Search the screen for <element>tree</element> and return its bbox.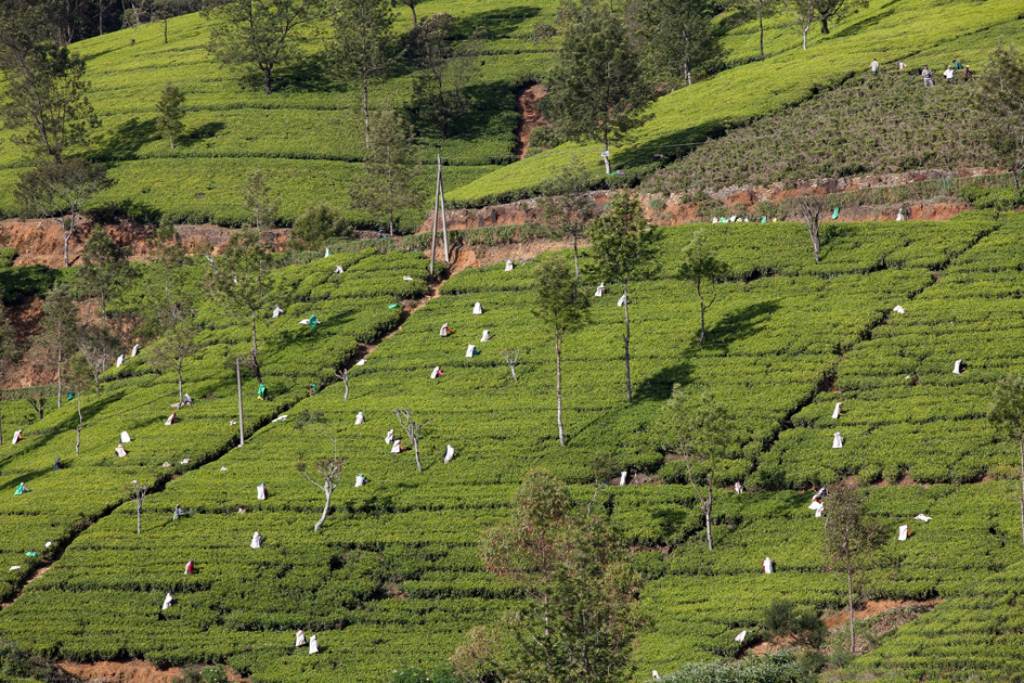
Found: 668, 229, 737, 343.
